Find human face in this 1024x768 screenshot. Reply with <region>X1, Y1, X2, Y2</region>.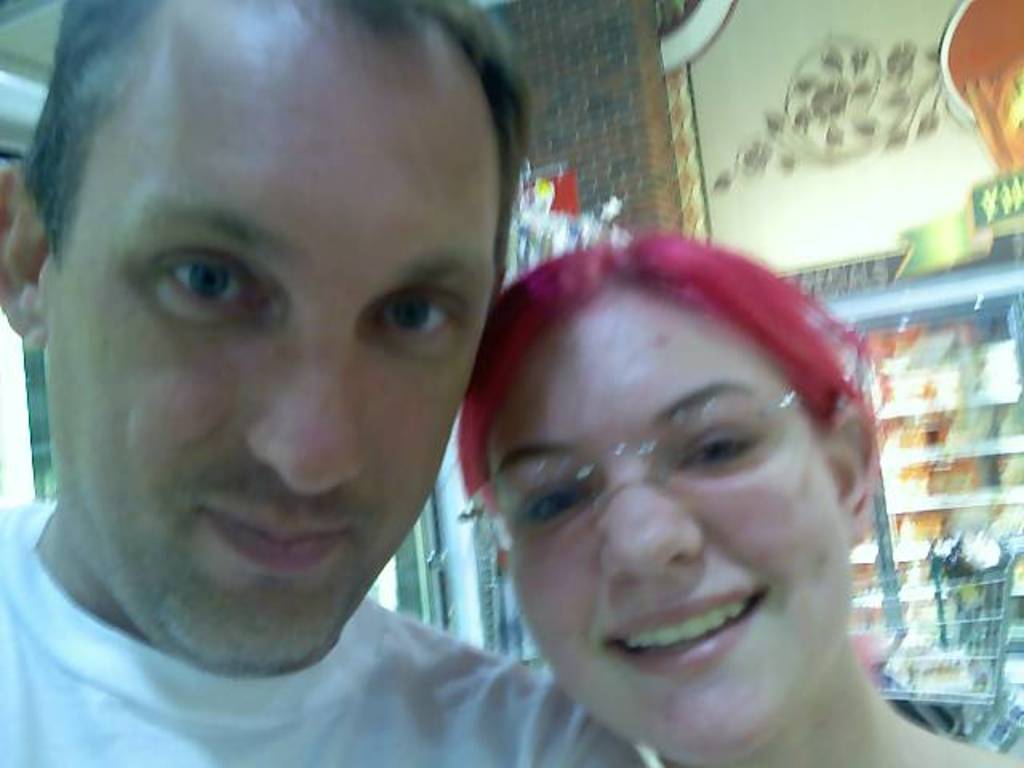
<region>45, 0, 501, 678</region>.
